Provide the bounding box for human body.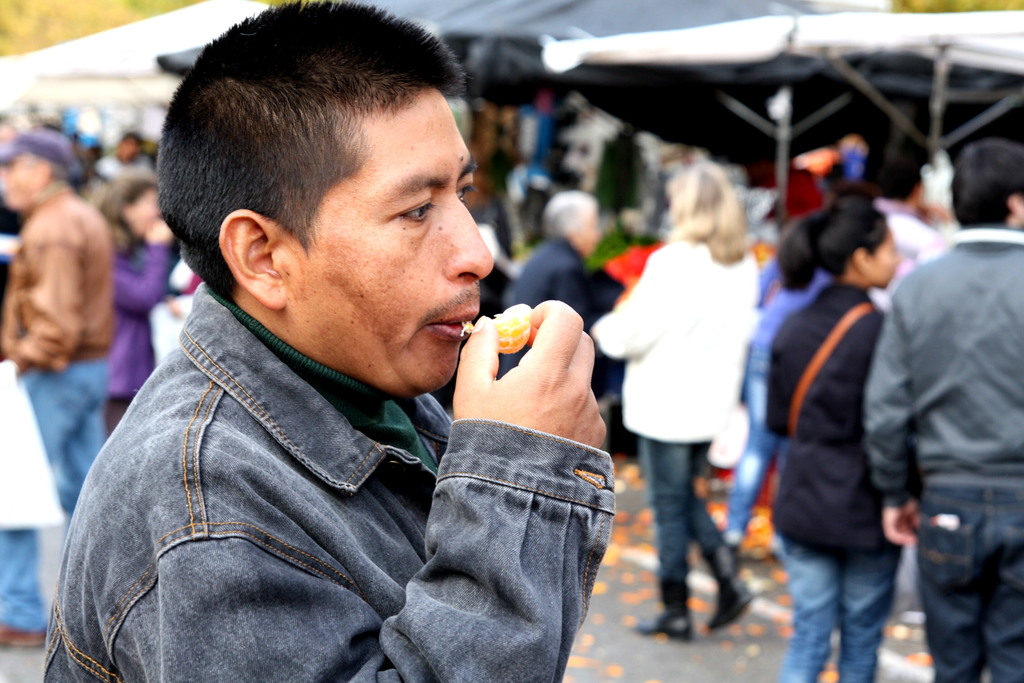
box(862, 223, 1023, 682).
